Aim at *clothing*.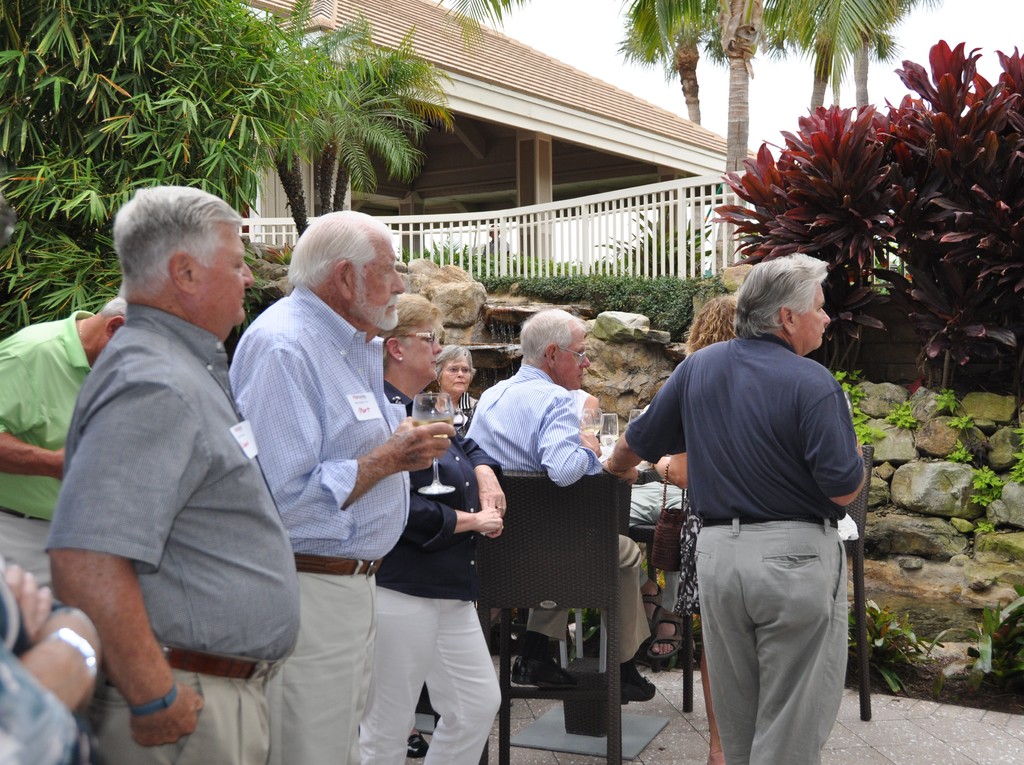
Aimed at <box>228,279,405,764</box>.
